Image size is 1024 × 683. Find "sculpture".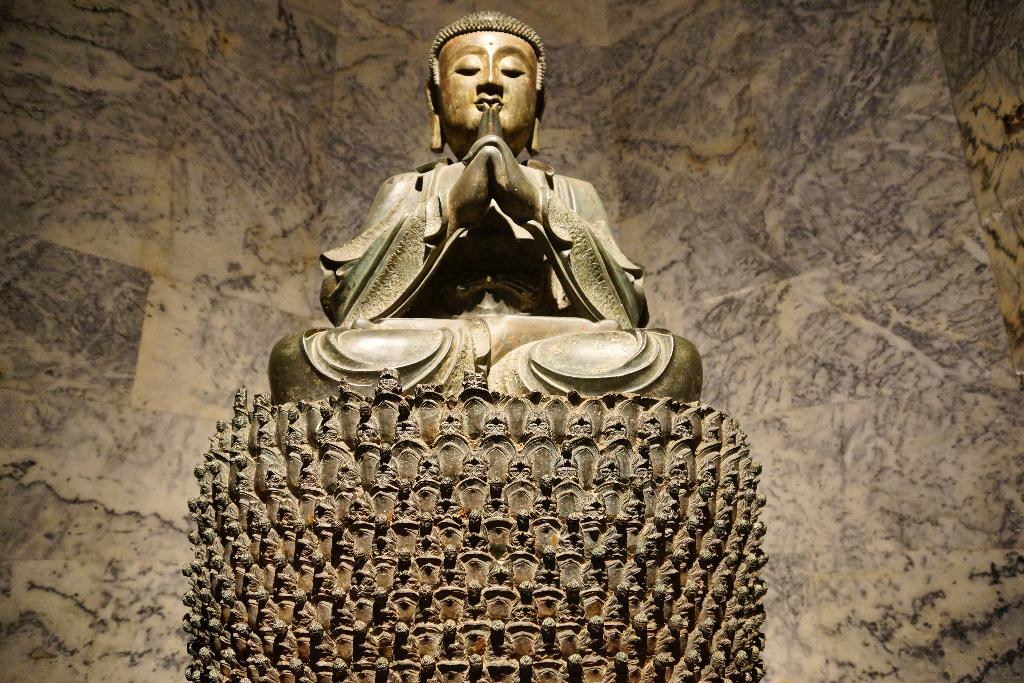
pyautogui.locateOnScreen(712, 569, 737, 603).
